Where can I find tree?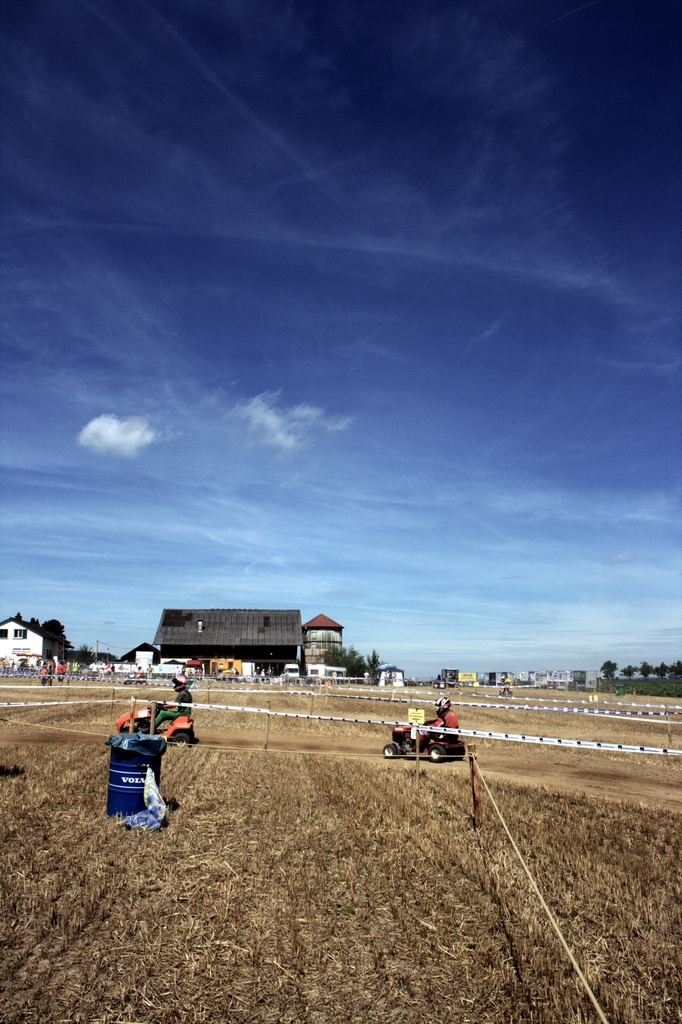
You can find it at [x1=43, y1=620, x2=64, y2=646].
